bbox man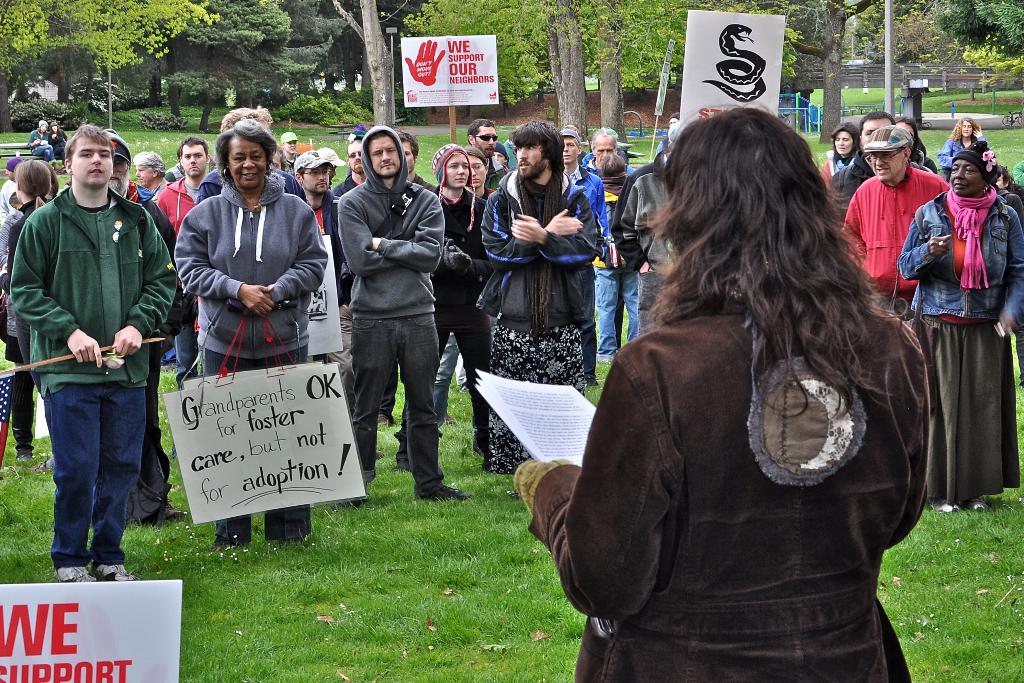
locate(654, 113, 679, 153)
